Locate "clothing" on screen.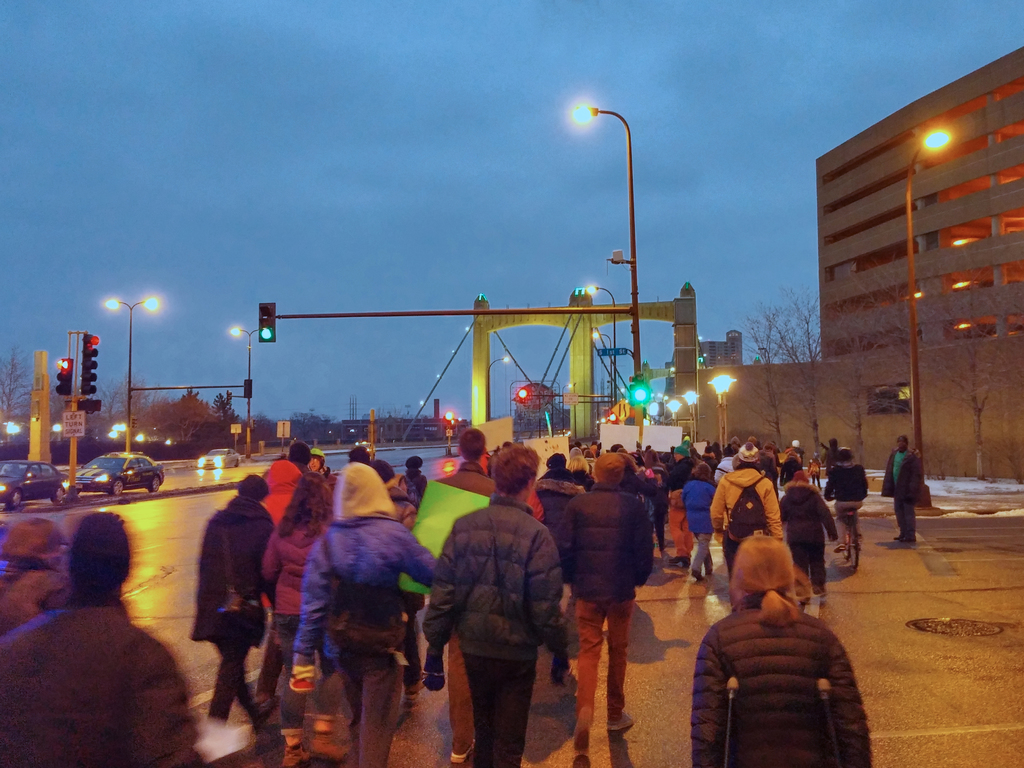
On screen at (left=284, top=465, right=435, bottom=767).
